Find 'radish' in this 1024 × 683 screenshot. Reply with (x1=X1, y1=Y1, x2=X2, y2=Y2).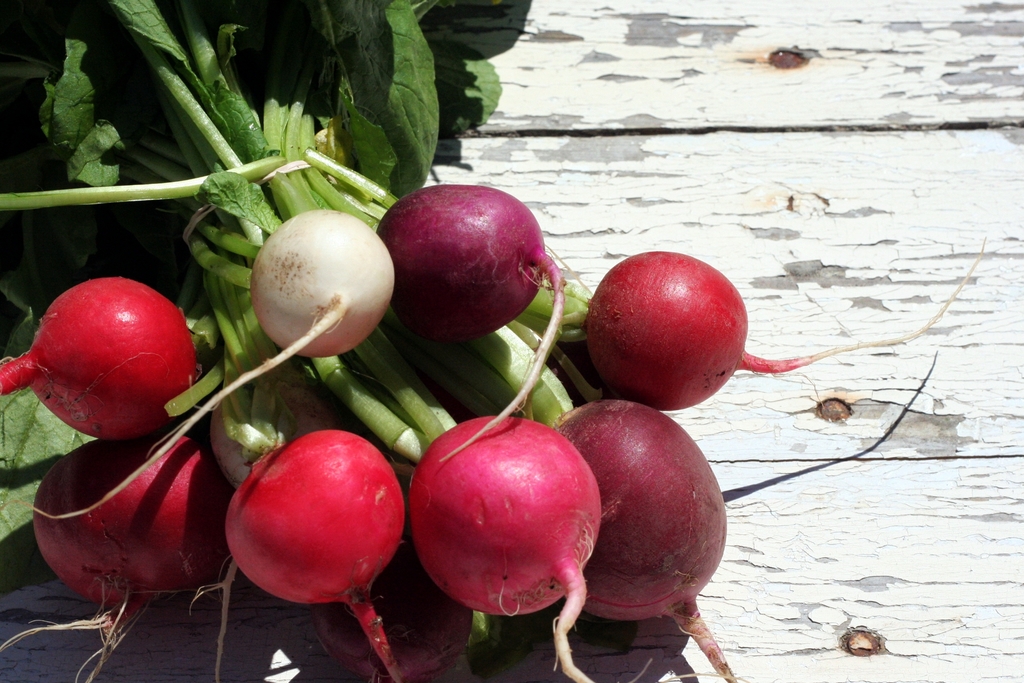
(x1=221, y1=378, x2=405, y2=682).
